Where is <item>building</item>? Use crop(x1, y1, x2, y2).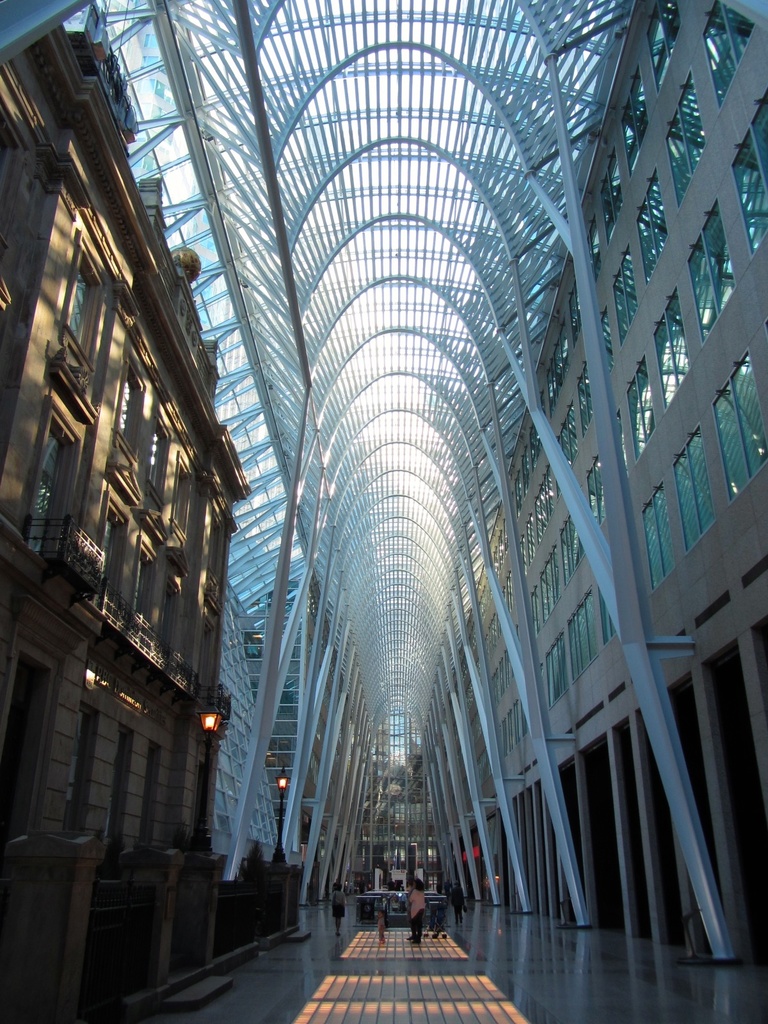
crop(0, 0, 256, 1023).
